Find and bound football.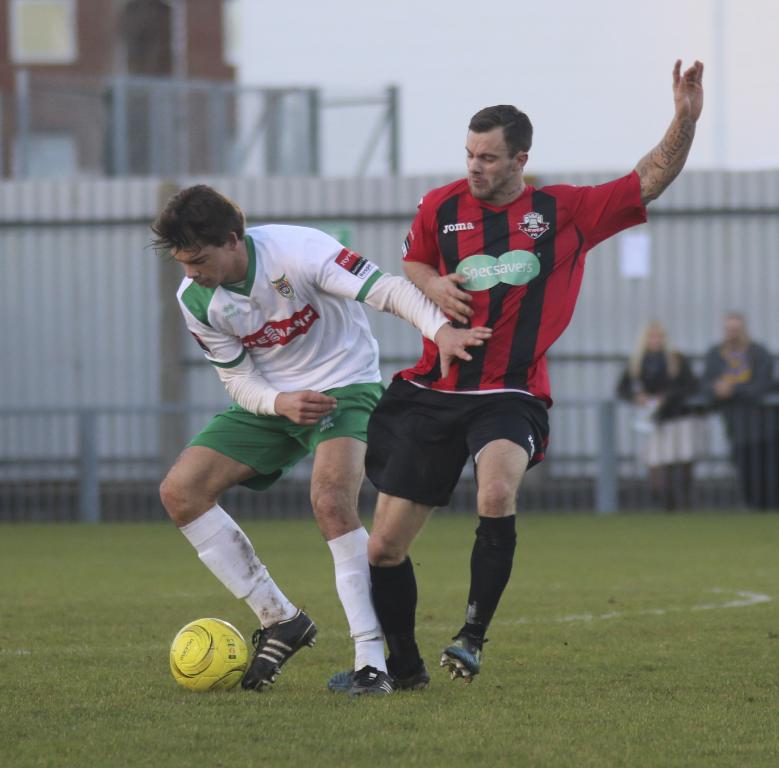
Bound: [left=171, top=617, right=246, bottom=695].
